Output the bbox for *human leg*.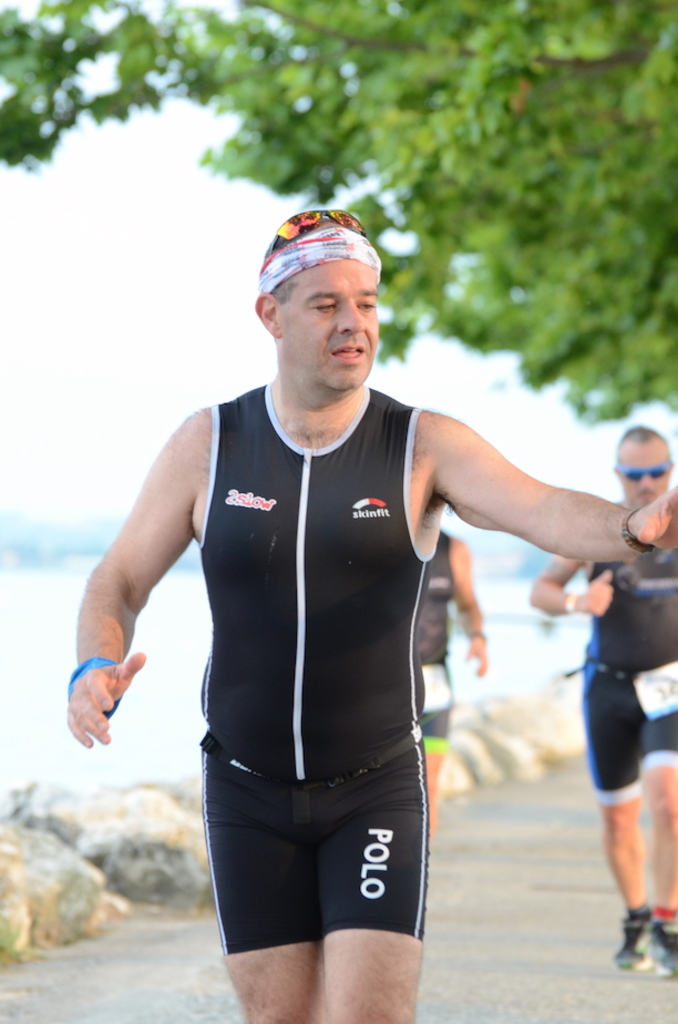
pyautogui.locateOnScreen(319, 754, 431, 1023).
